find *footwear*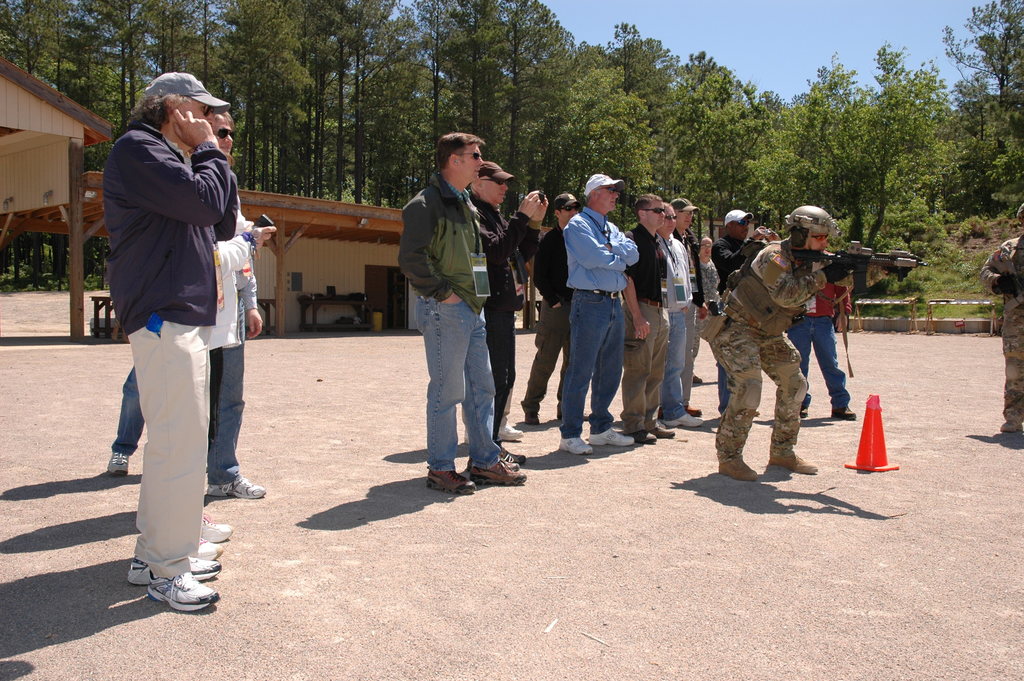
[194, 537, 223, 561]
